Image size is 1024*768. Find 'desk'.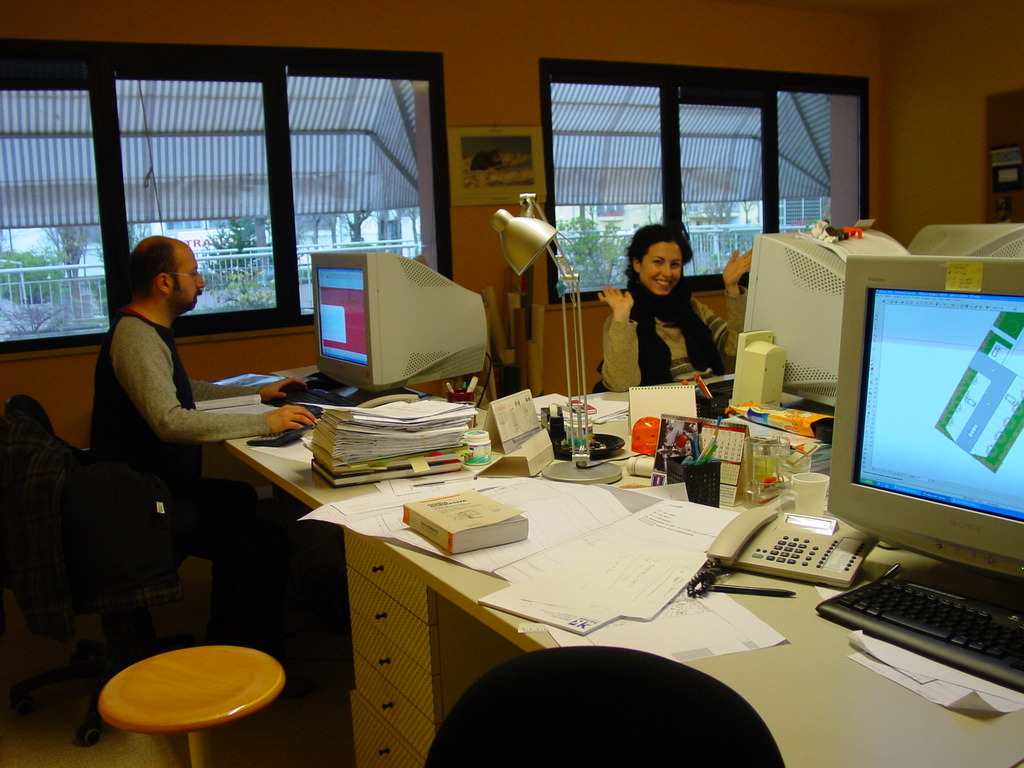
bbox=(228, 443, 1023, 764).
